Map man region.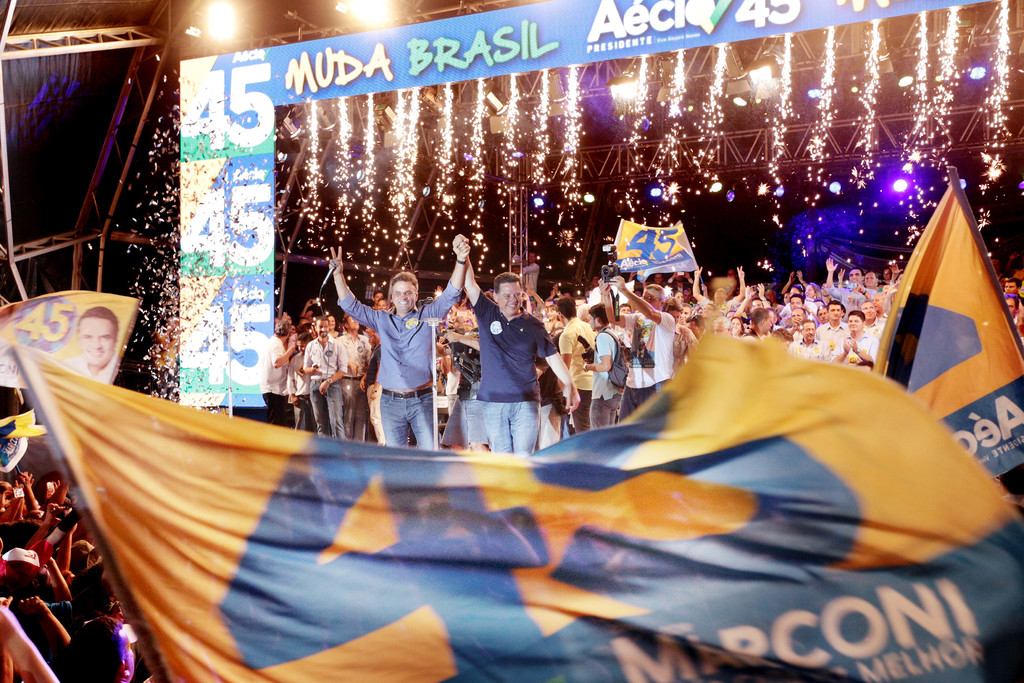
Mapped to [x1=464, y1=269, x2=558, y2=468].
